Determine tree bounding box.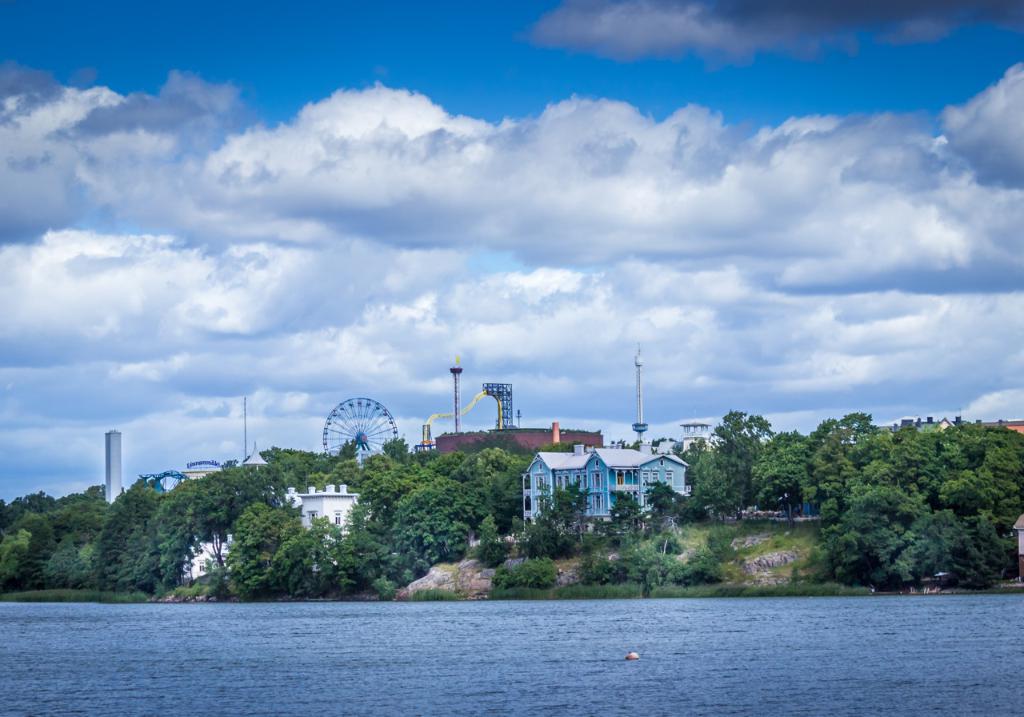
Determined: 744/443/822/525.
